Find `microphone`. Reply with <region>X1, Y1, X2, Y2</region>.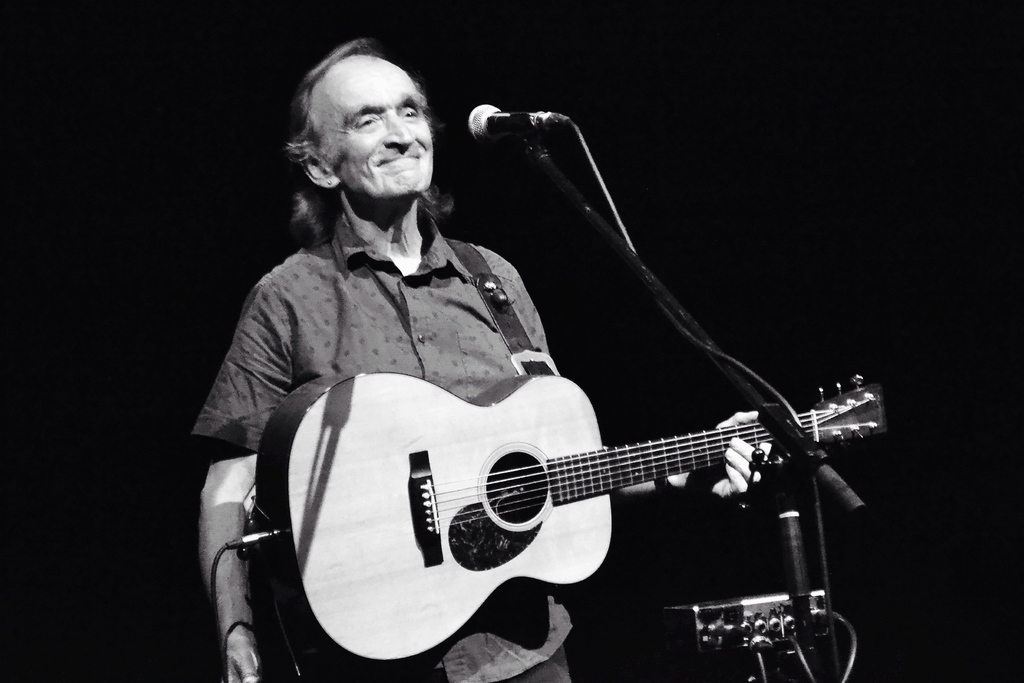
<region>458, 98, 566, 149</region>.
